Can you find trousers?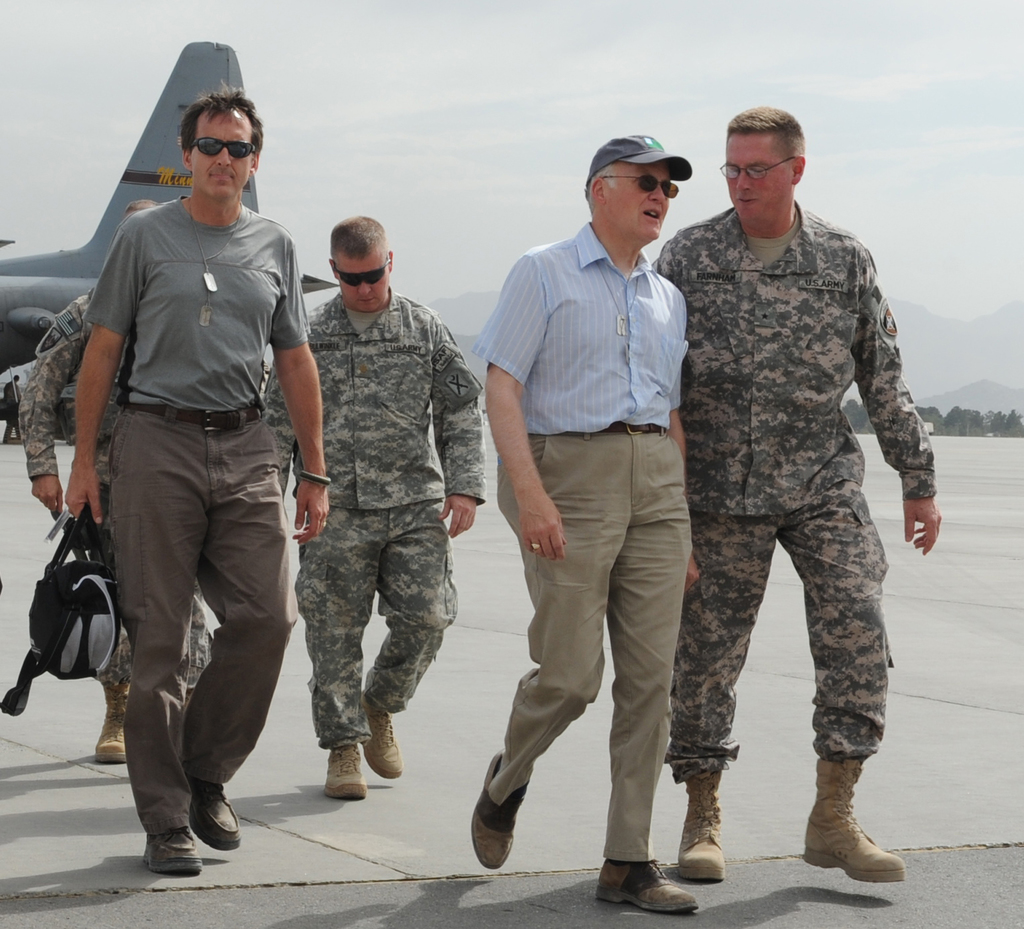
Yes, bounding box: left=489, top=452, right=690, bottom=854.
